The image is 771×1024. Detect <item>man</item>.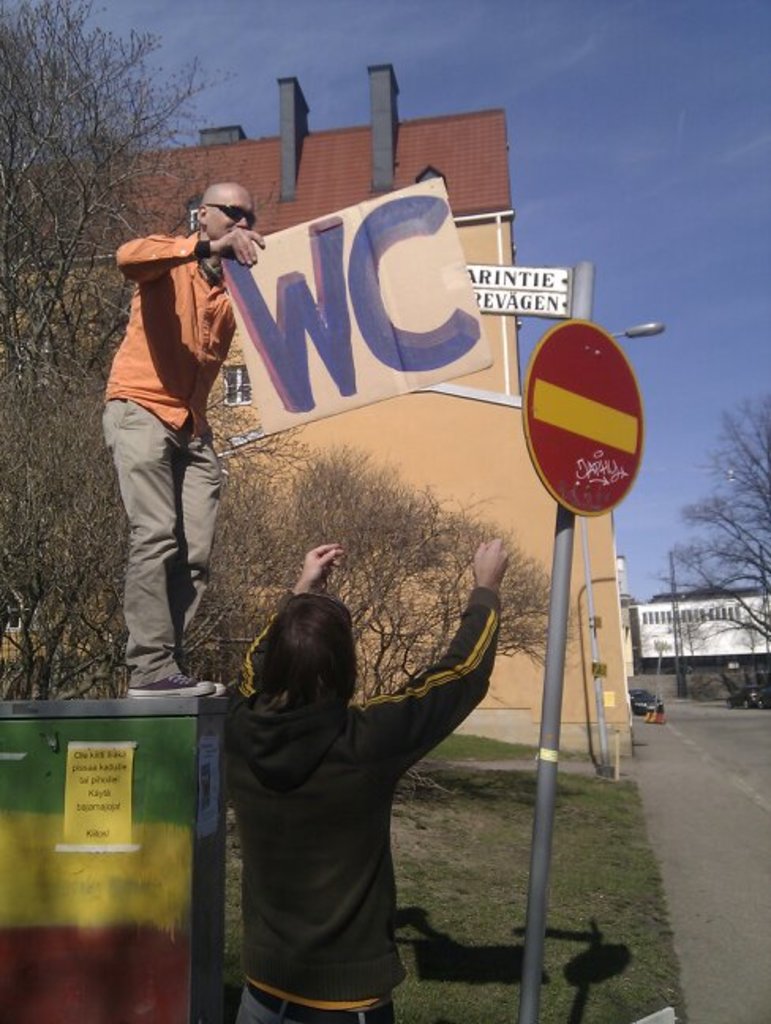
Detection: <region>95, 172, 273, 713</region>.
